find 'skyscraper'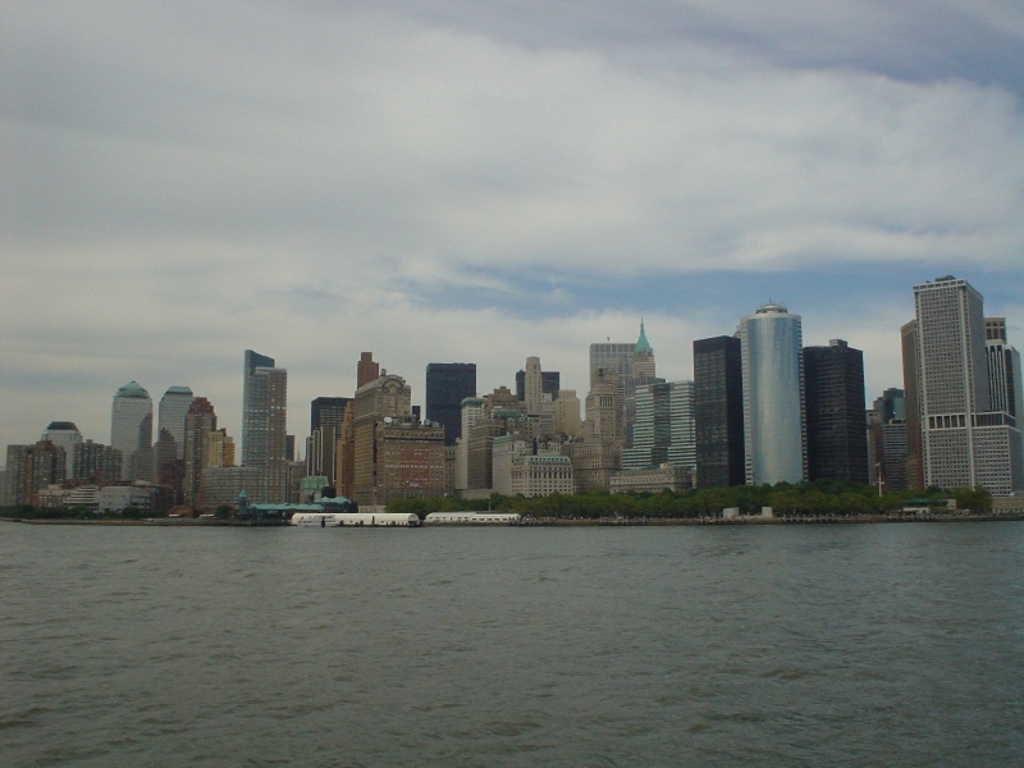
BBox(512, 349, 559, 465)
